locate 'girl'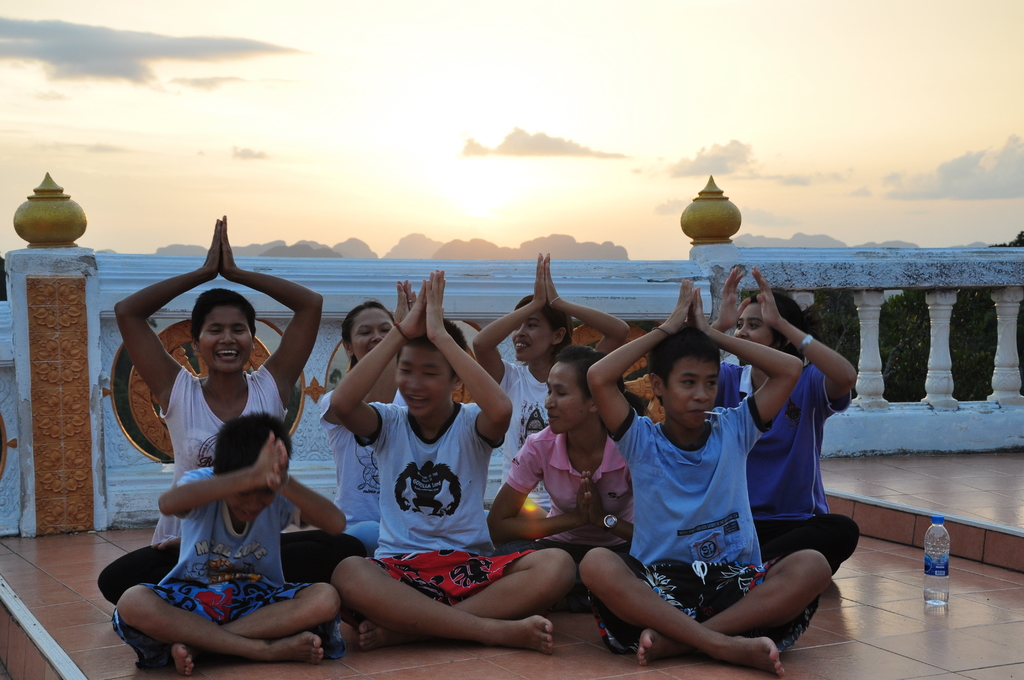
[left=484, top=349, right=635, bottom=613]
